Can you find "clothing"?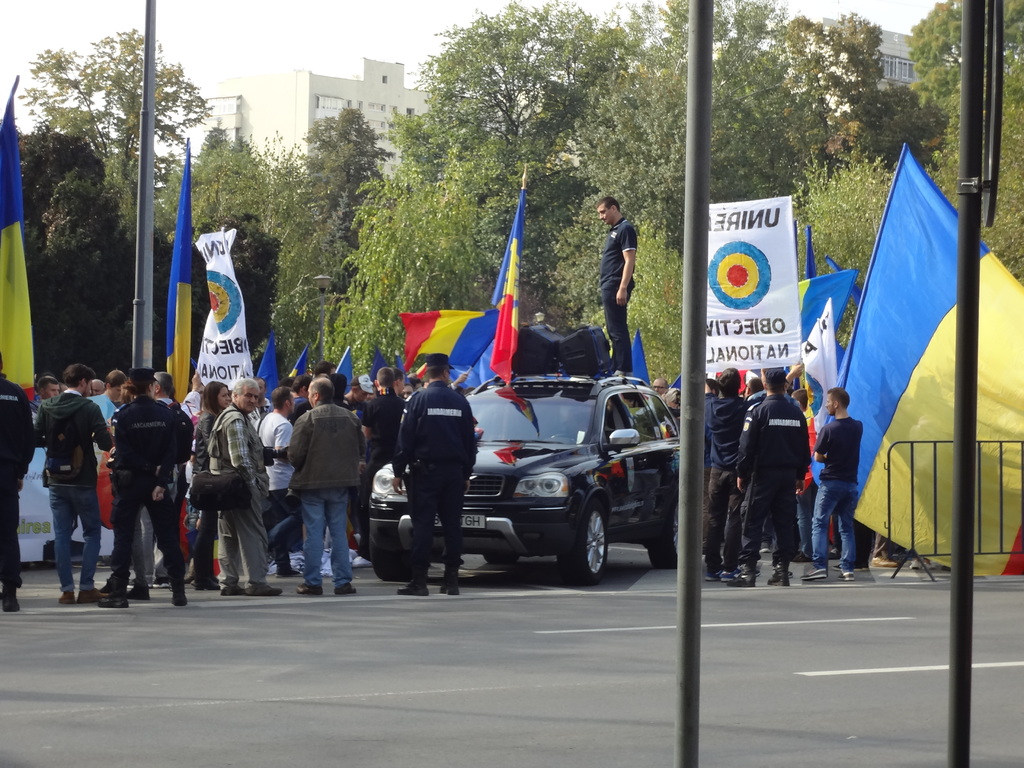
Yes, bounding box: rect(282, 408, 369, 583).
